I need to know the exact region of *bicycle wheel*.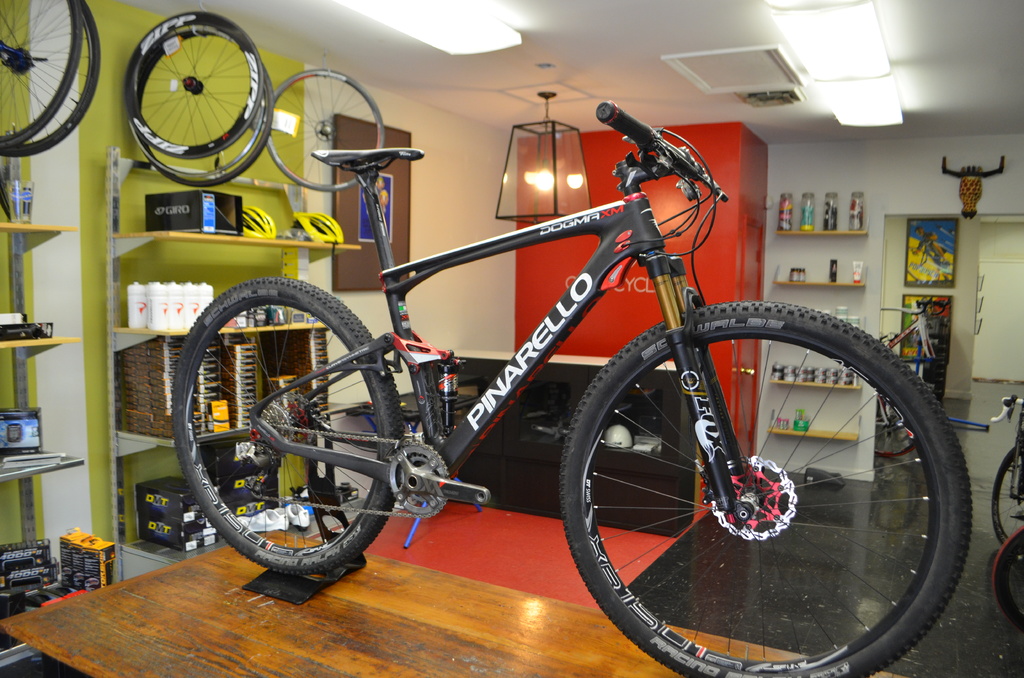
Region: locate(0, 0, 102, 155).
